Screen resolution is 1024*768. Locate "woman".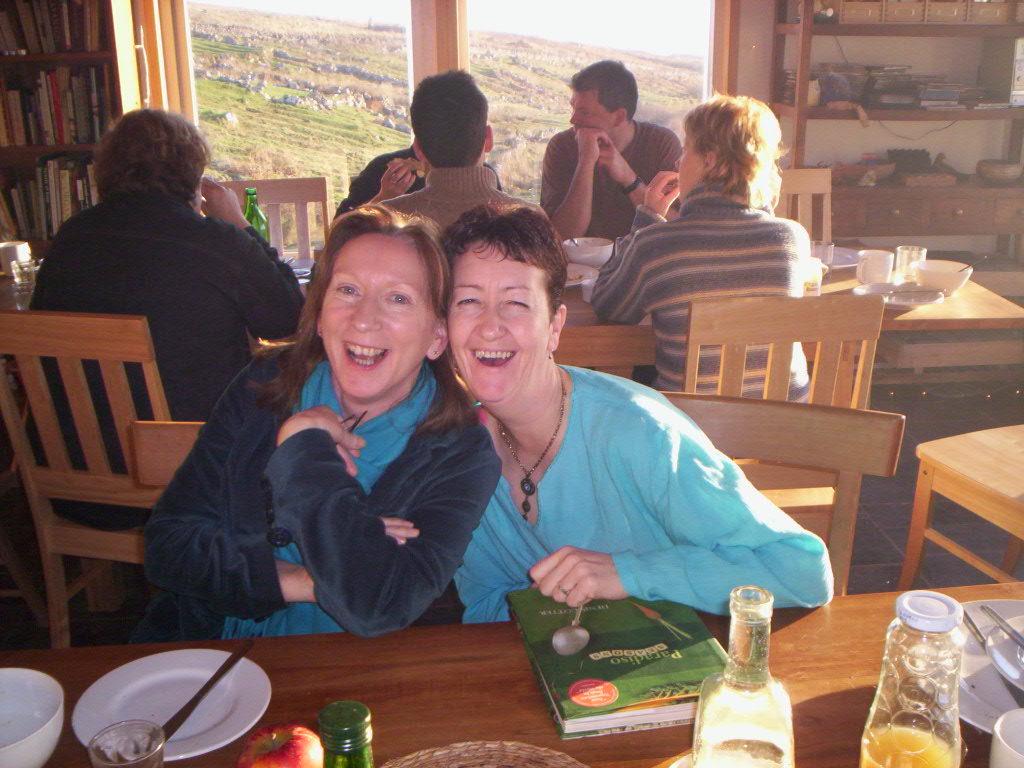
<region>34, 111, 307, 425</region>.
